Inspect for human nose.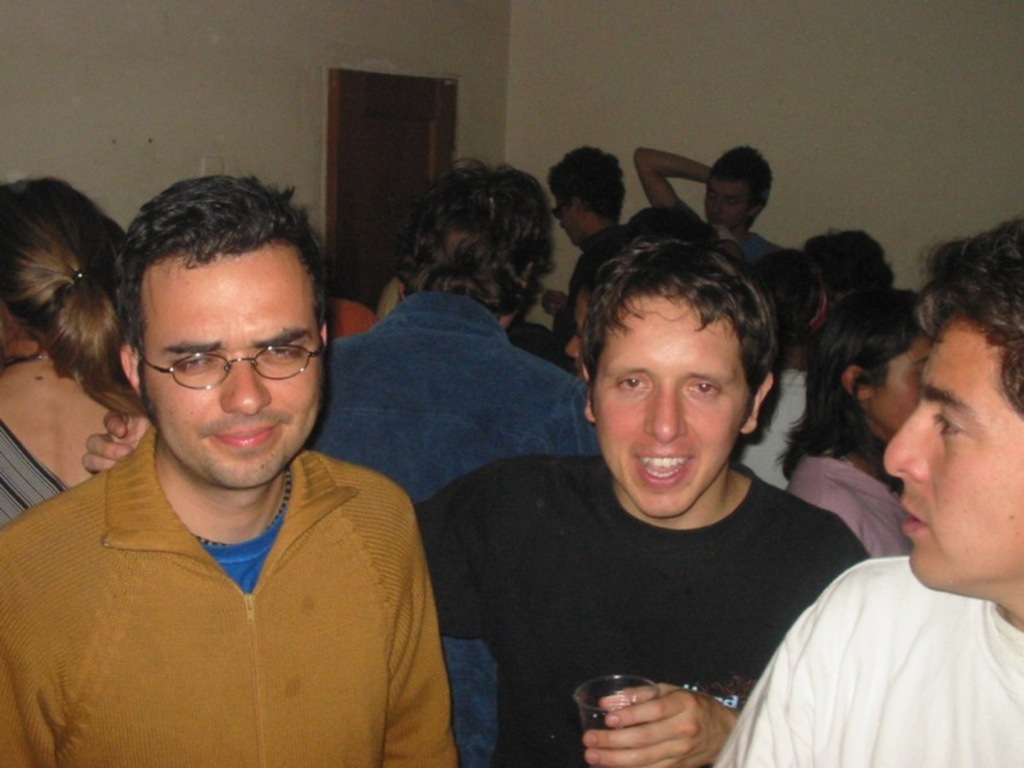
Inspection: x1=881 y1=403 x2=929 y2=481.
